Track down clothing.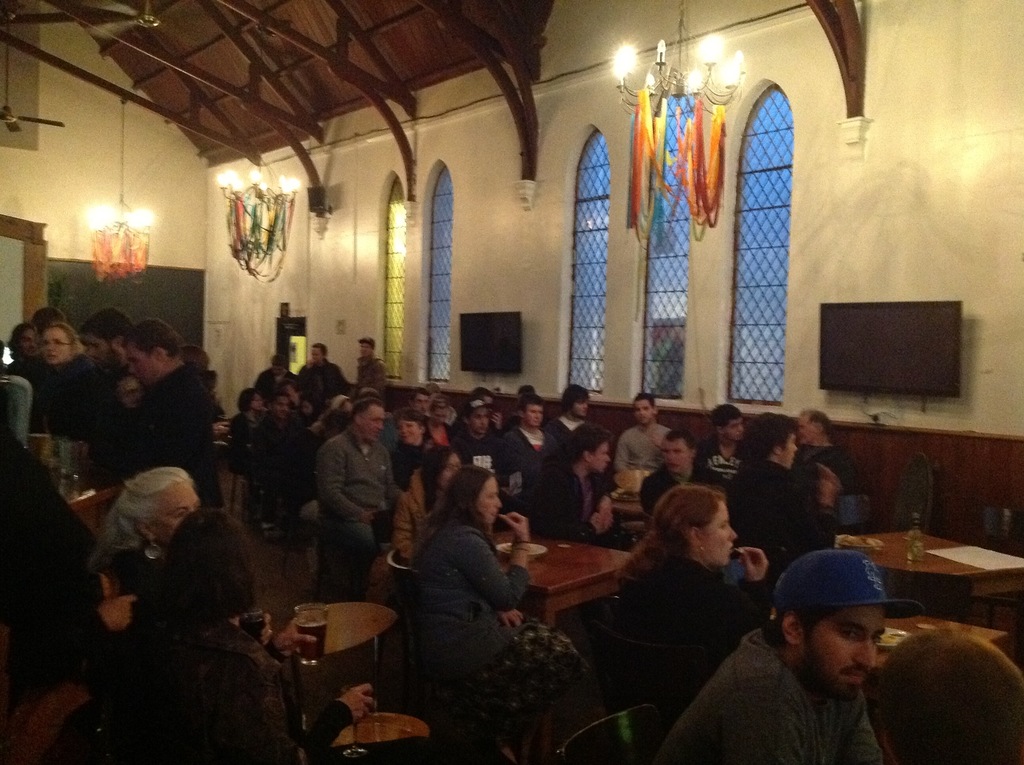
Tracked to {"x1": 252, "y1": 412, "x2": 314, "y2": 525}.
